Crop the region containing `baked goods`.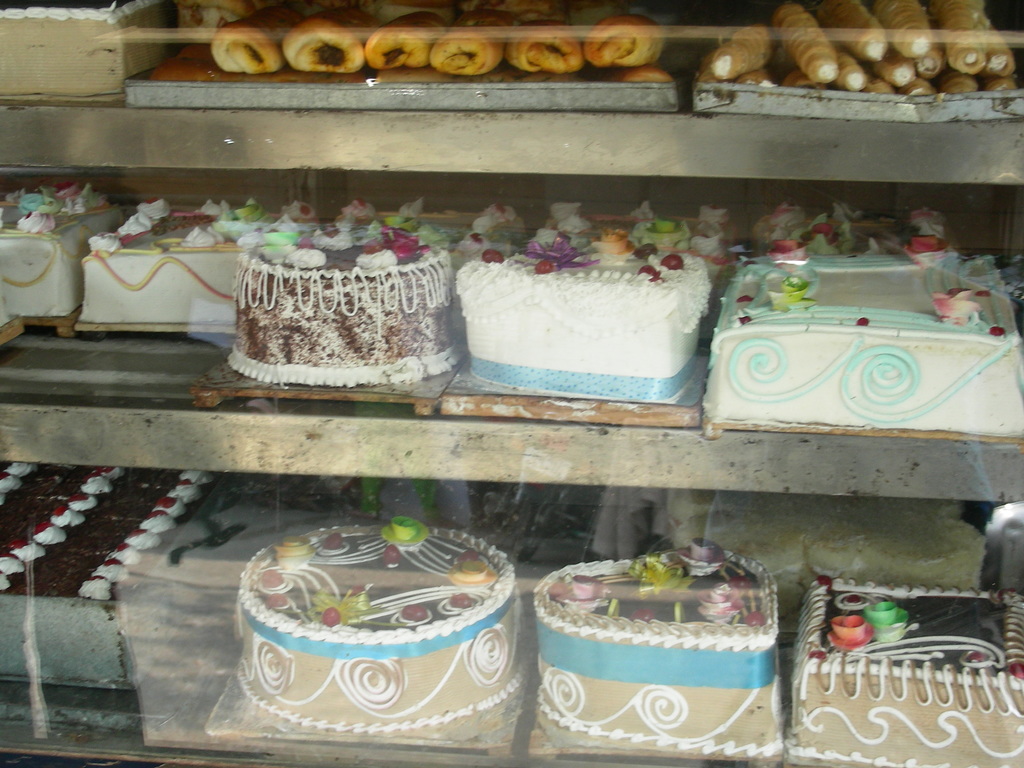
Crop region: detection(1, 466, 220, 602).
